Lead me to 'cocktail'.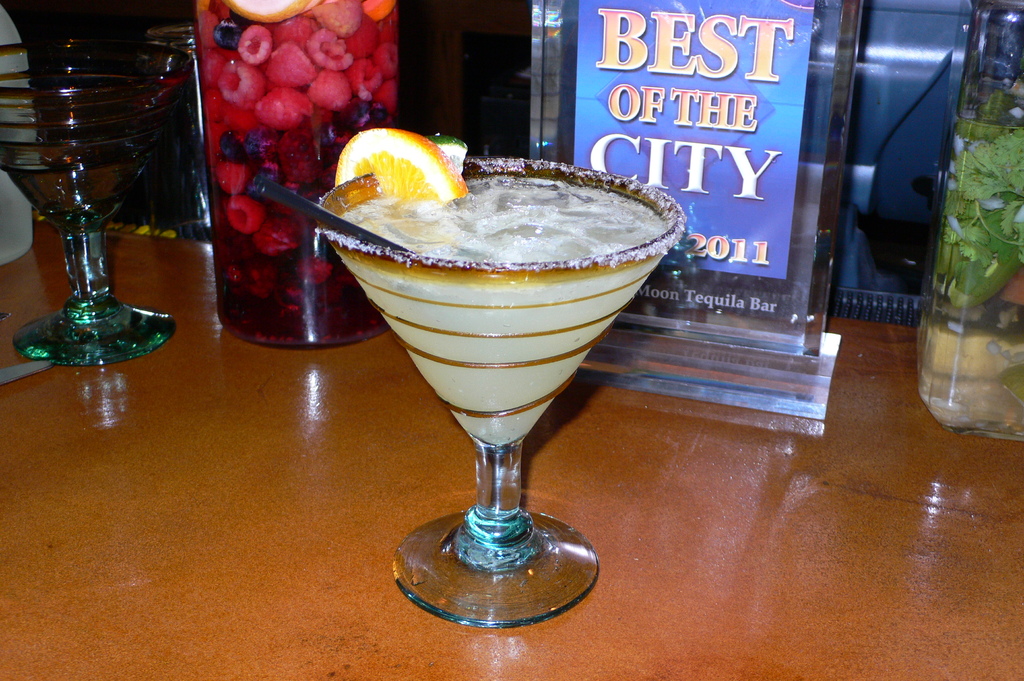
Lead to x1=303 y1=123 x2=691 y2=628.
